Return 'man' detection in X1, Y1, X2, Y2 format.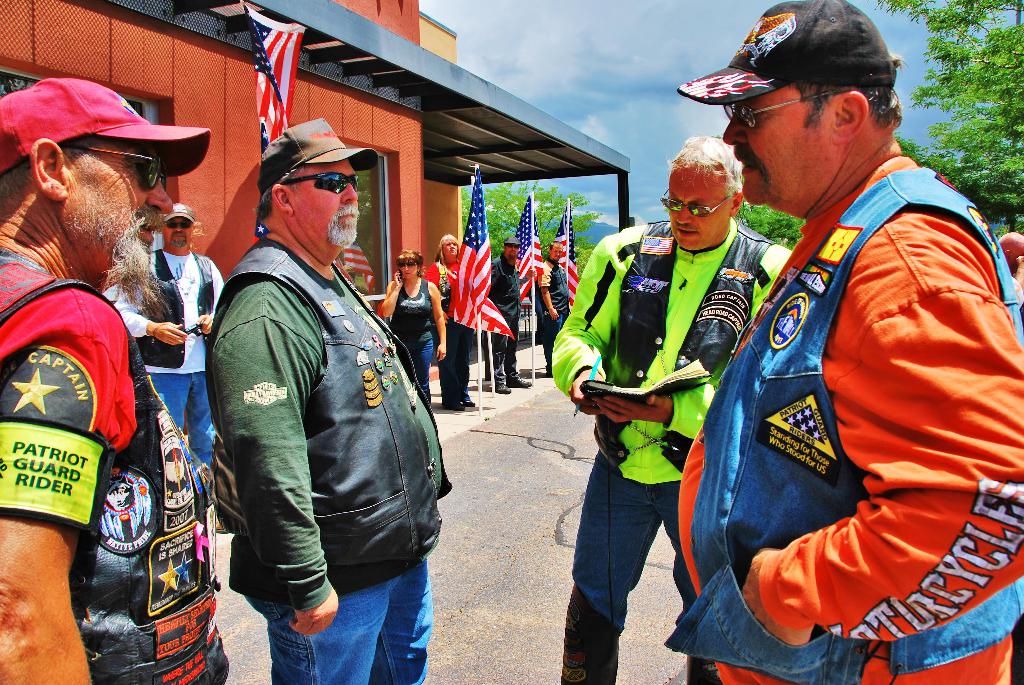
539, 240, 572, 374.
